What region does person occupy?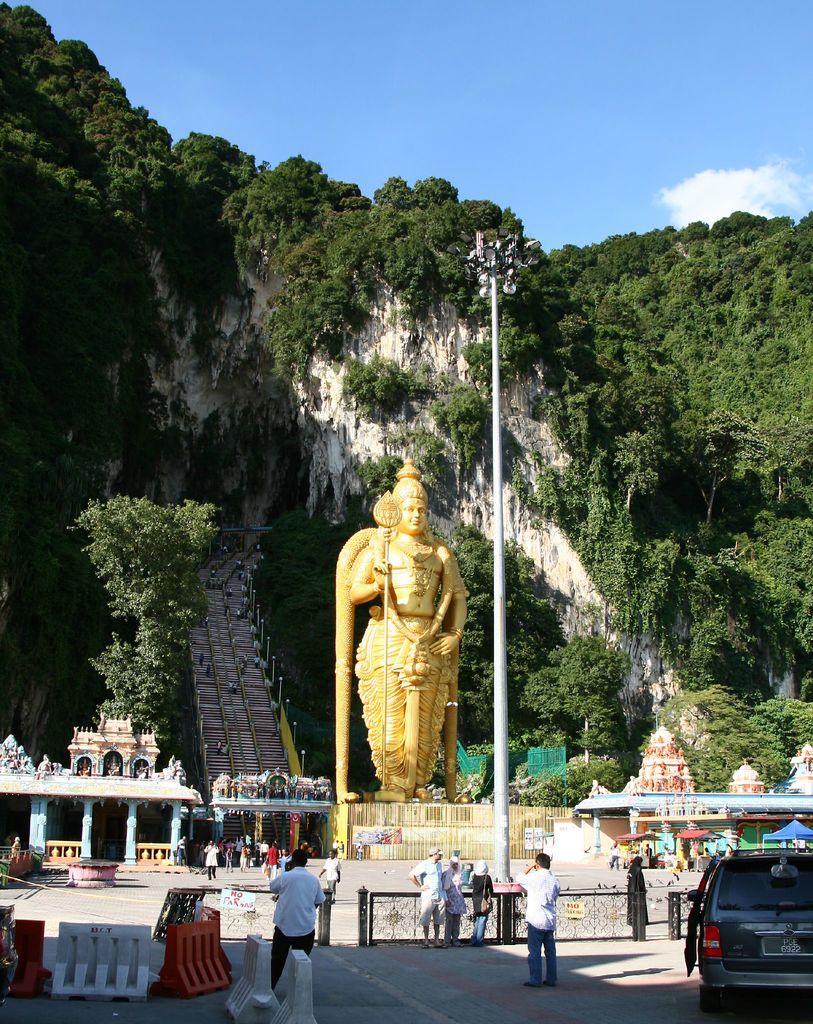
[left=77, top=756, right=93, bottom=778].
